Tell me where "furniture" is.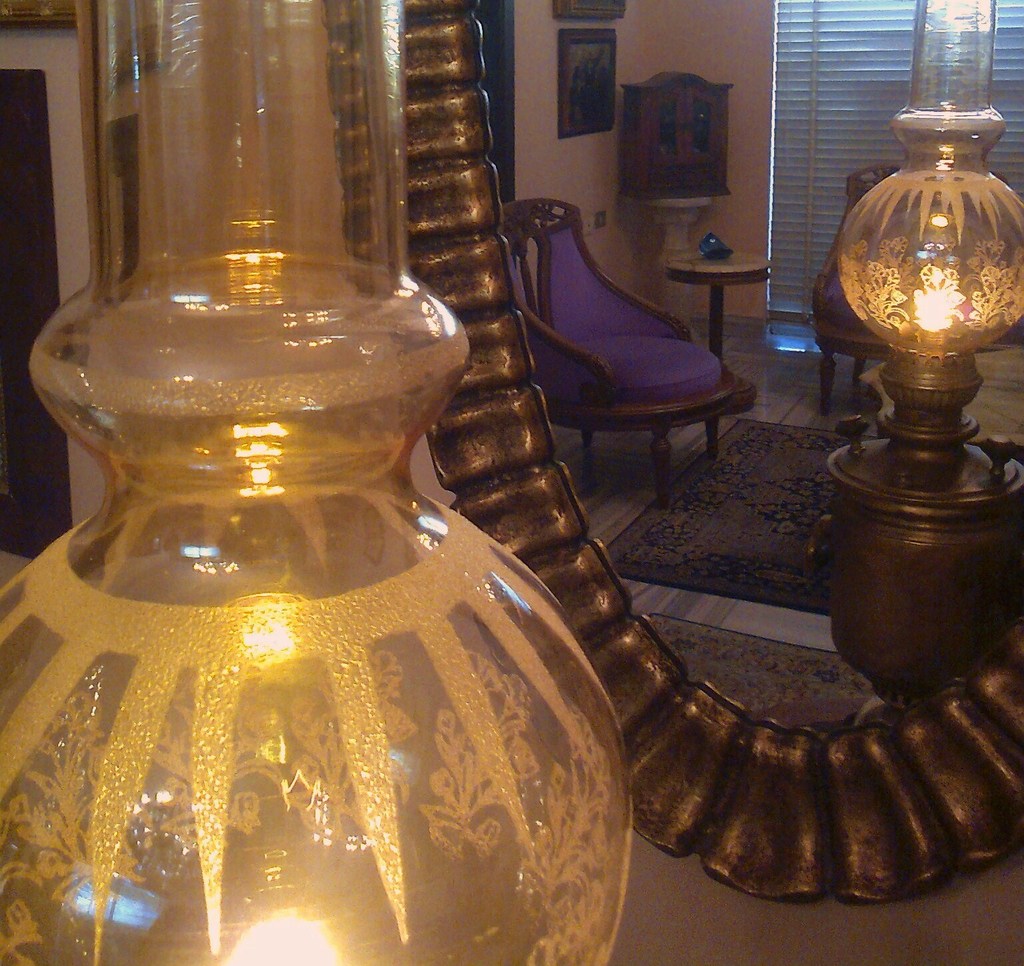
"furniture" is at l=814, t=162, r=898, b=409.
